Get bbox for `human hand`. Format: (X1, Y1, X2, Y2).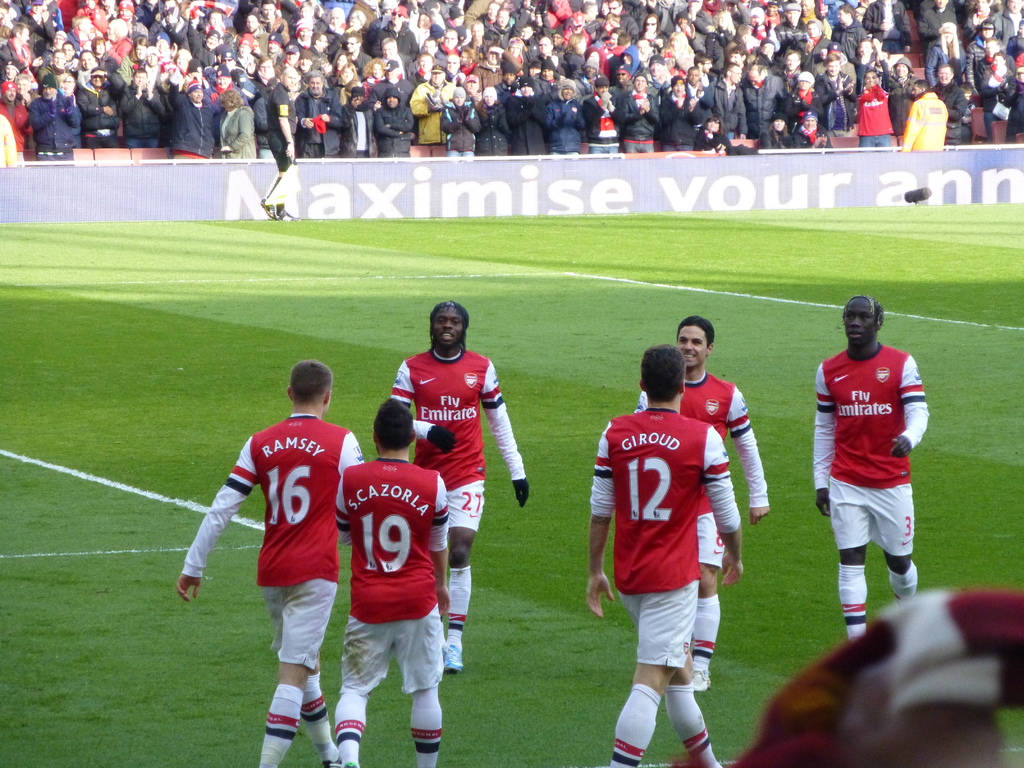
(428, 103, 439, 113).
